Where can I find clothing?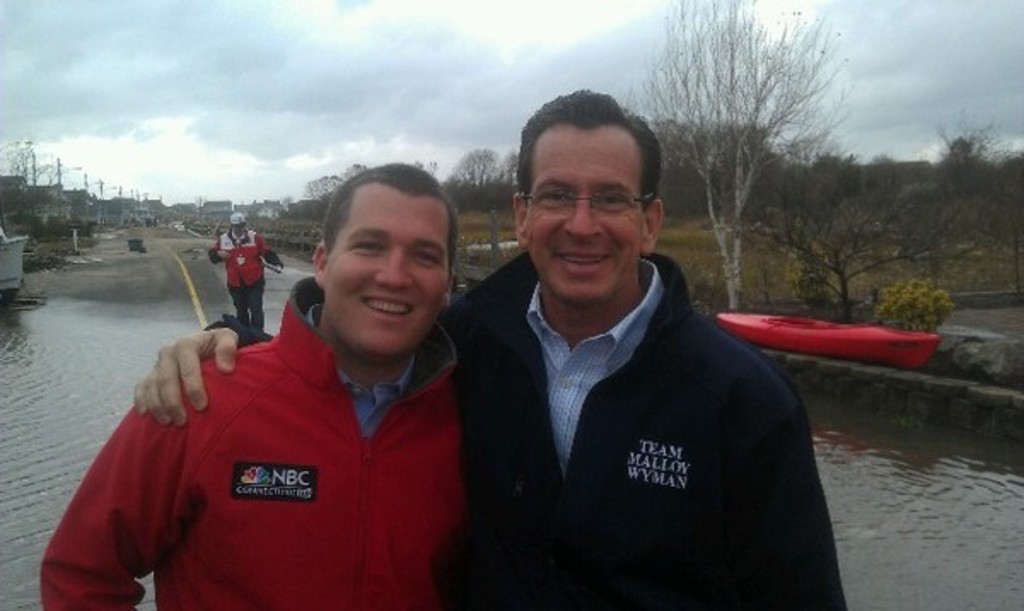
You can find it at (207, 227, 282, 323).
